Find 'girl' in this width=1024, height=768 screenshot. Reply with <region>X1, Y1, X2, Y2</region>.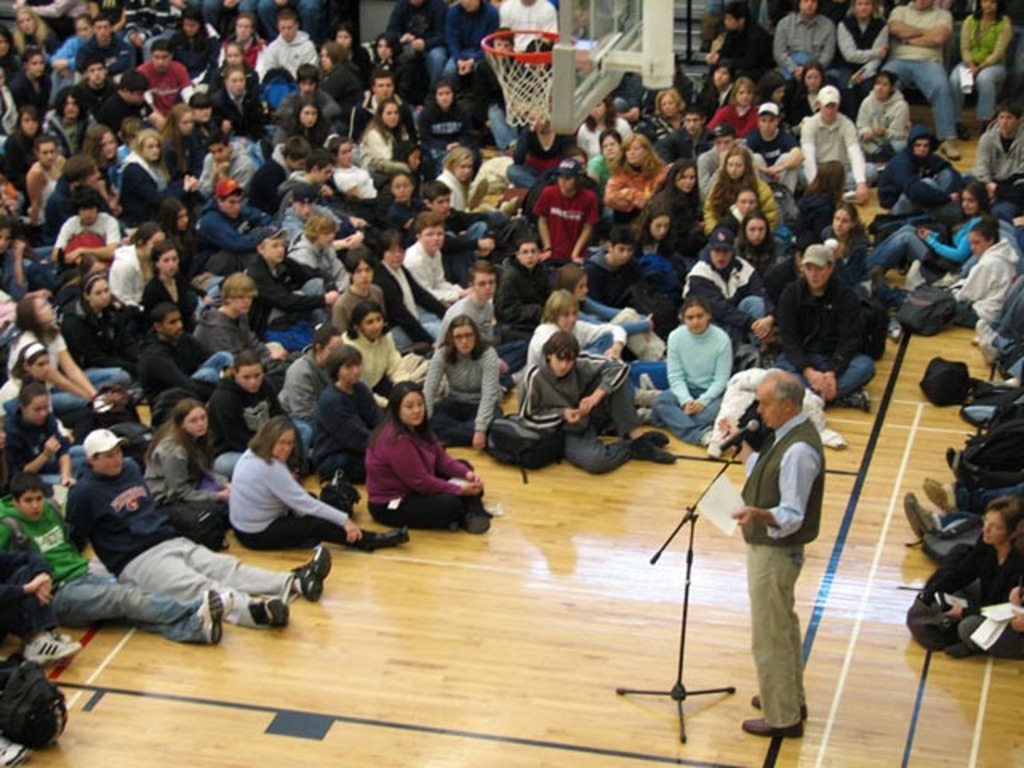
<region>552, 264, 667, 360</region>.
